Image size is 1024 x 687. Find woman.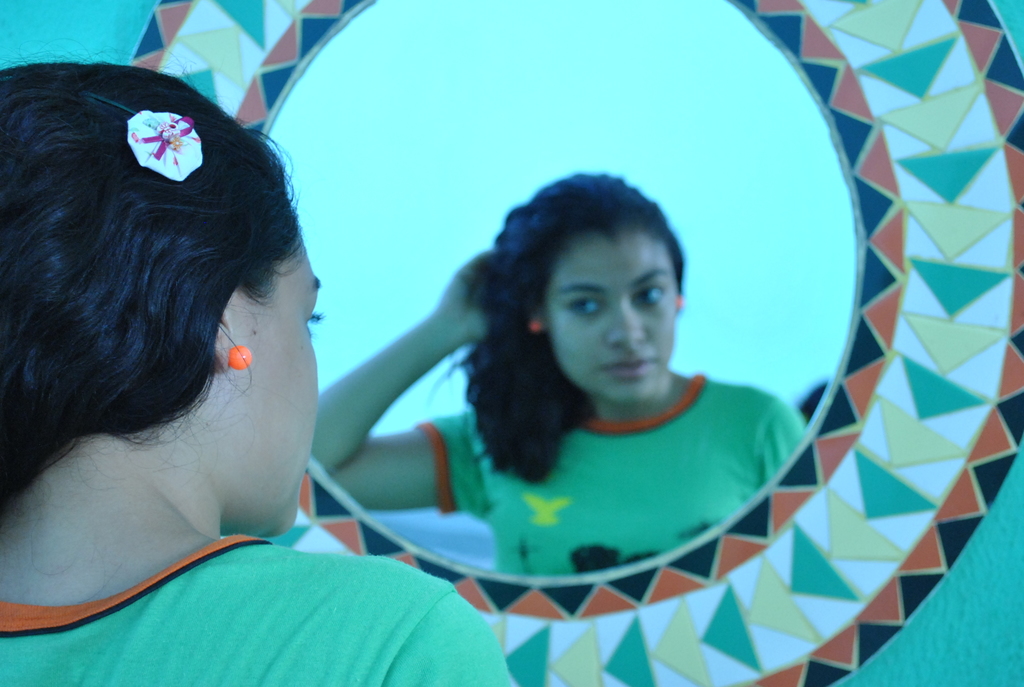
233,152,842,604.
